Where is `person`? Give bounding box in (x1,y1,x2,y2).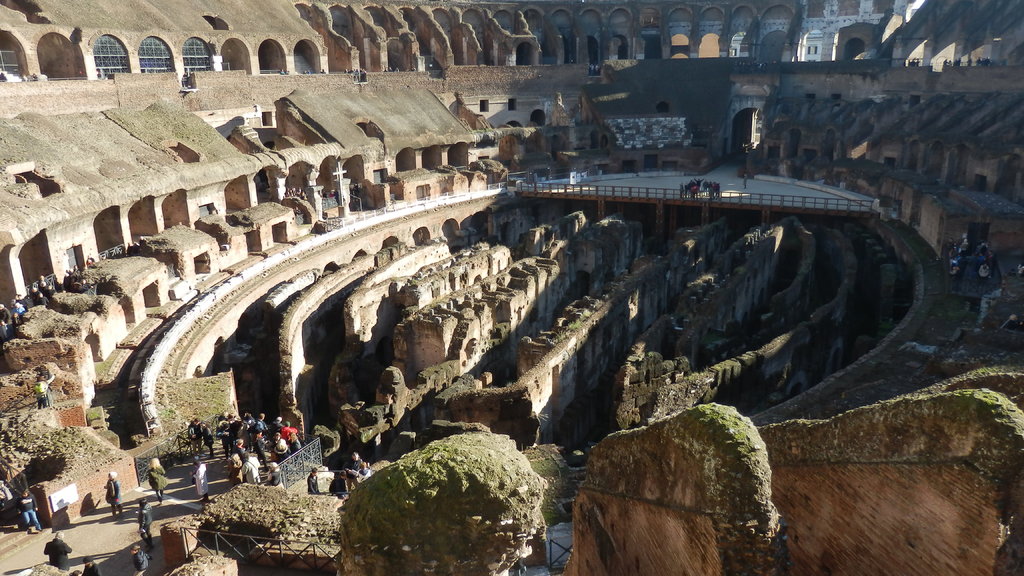
(137,502,154,558).
